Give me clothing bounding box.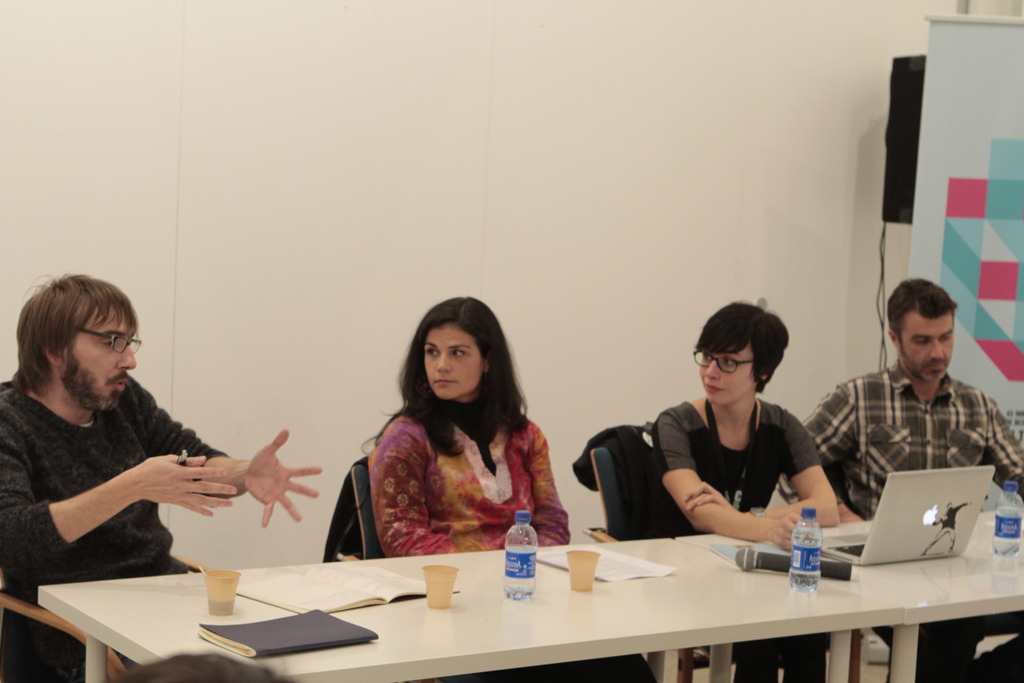
pyautogui.locateOnScreen(366, 415, 573, 682).
